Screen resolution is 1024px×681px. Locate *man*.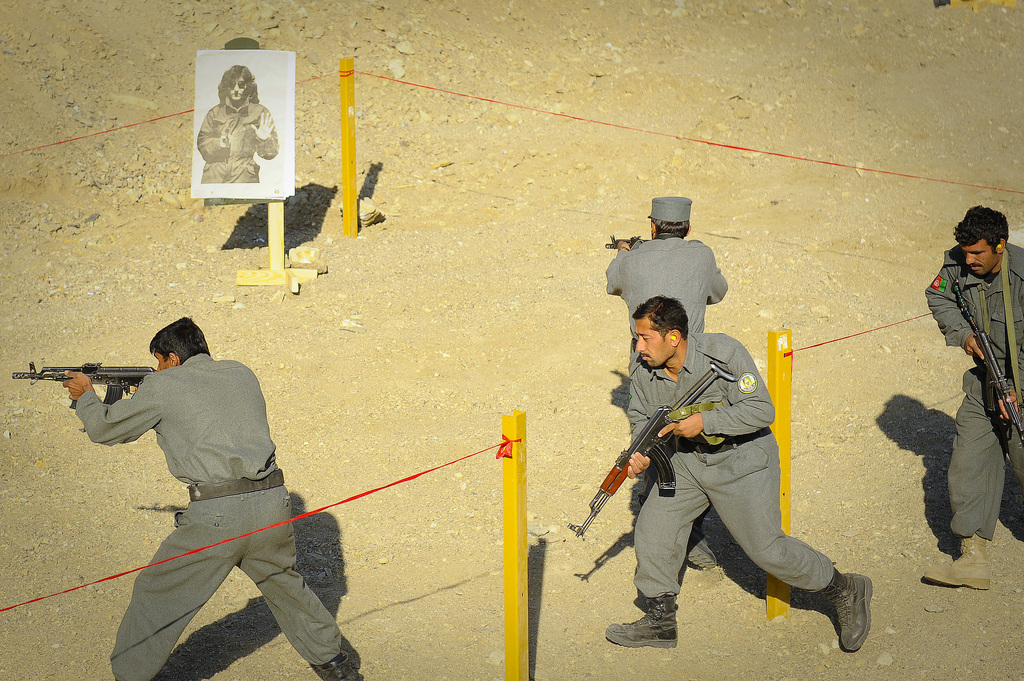
select_region(198, 65, 280, 183).
